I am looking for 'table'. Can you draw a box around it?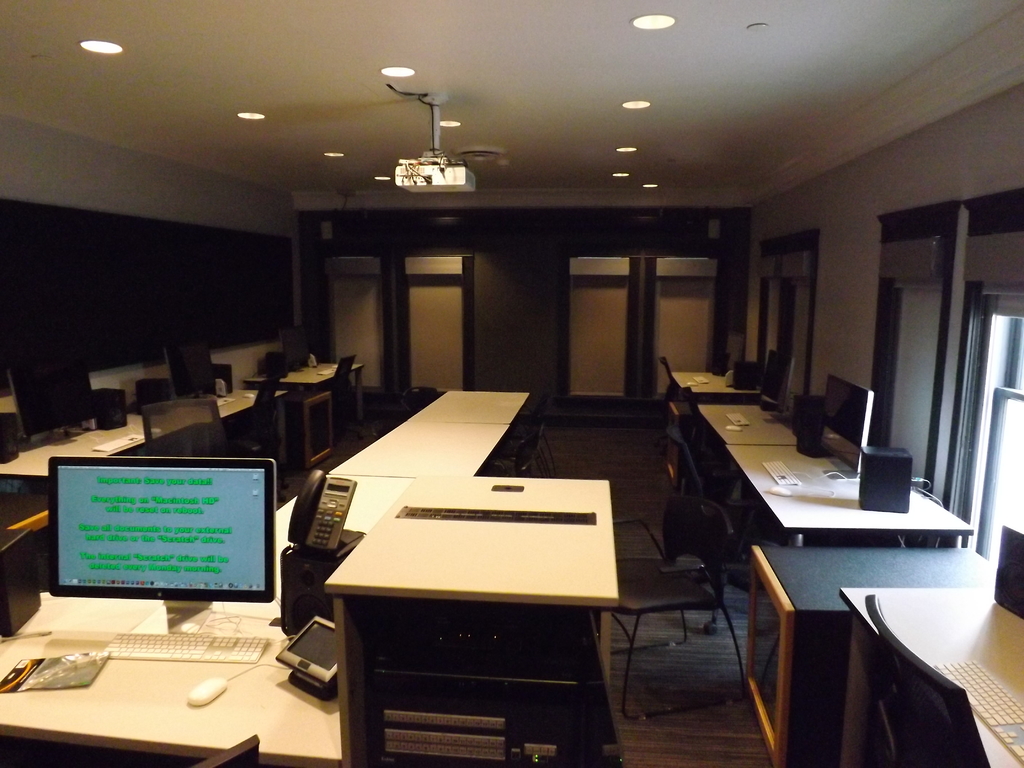
Sure, the bounding box is l=840, t=588, r=1023, b=767.
